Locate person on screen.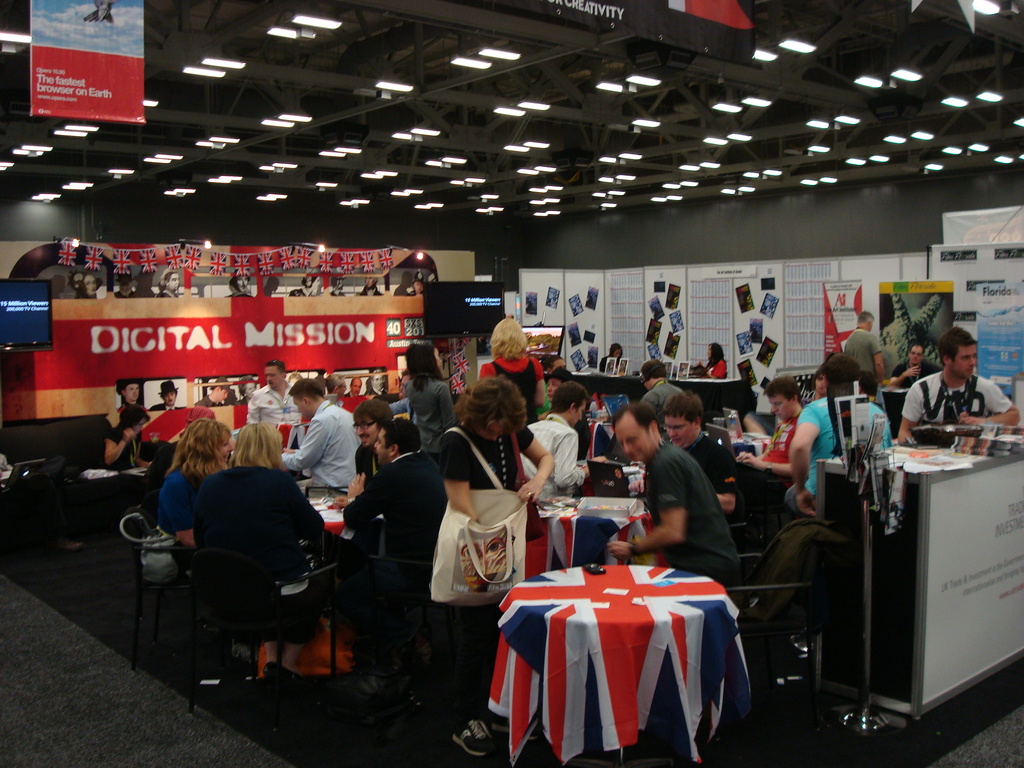
On screen at [406,269,425,295].
